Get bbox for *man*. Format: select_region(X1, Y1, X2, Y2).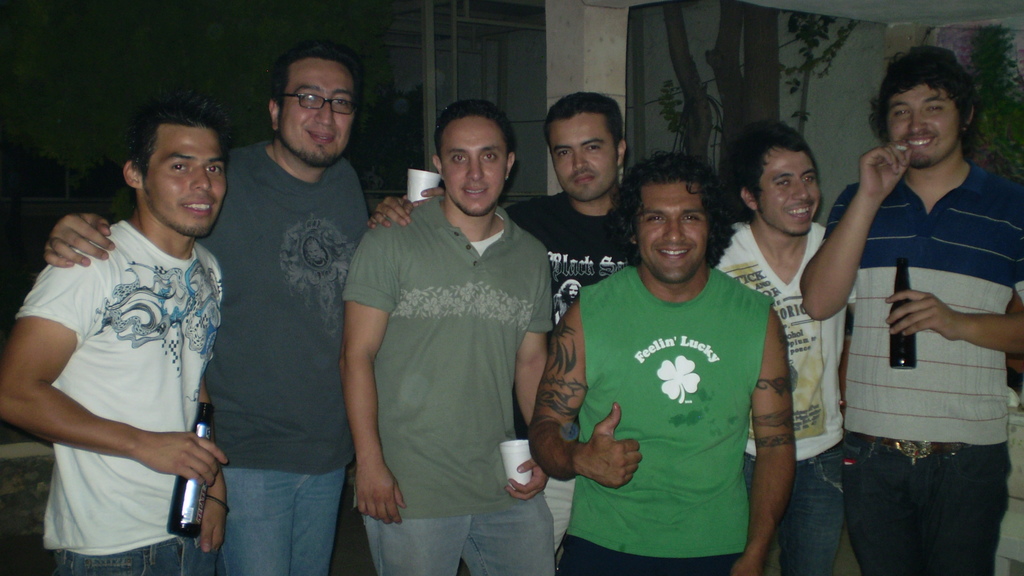
select_region(43, 46, 408, 575).
